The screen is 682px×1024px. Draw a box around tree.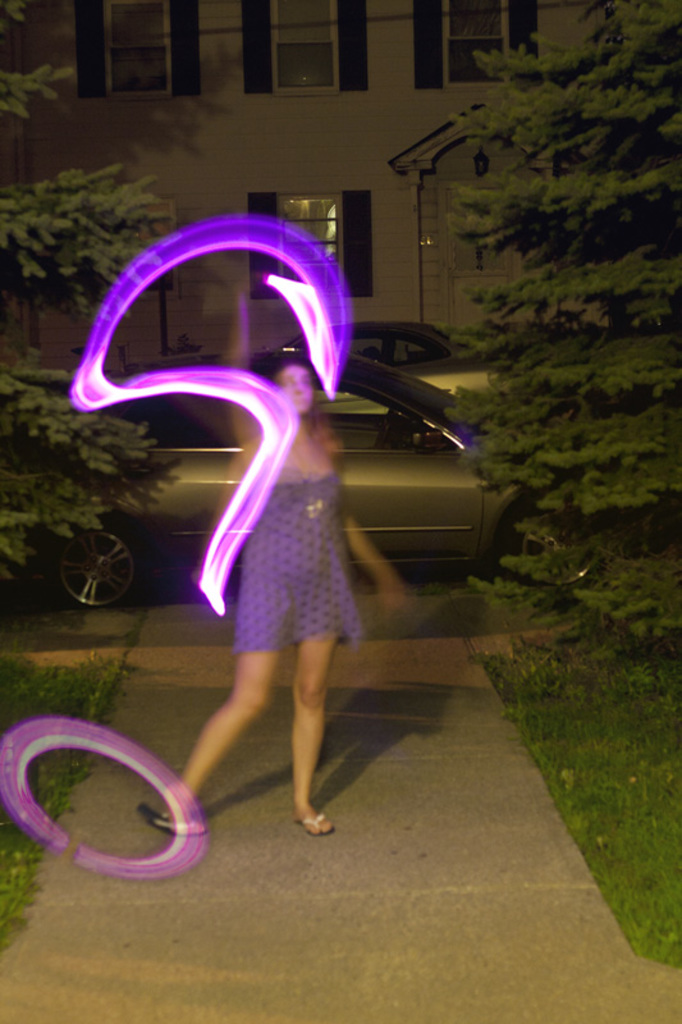
<bbox>0, 6, 184, 589</bbox>.
